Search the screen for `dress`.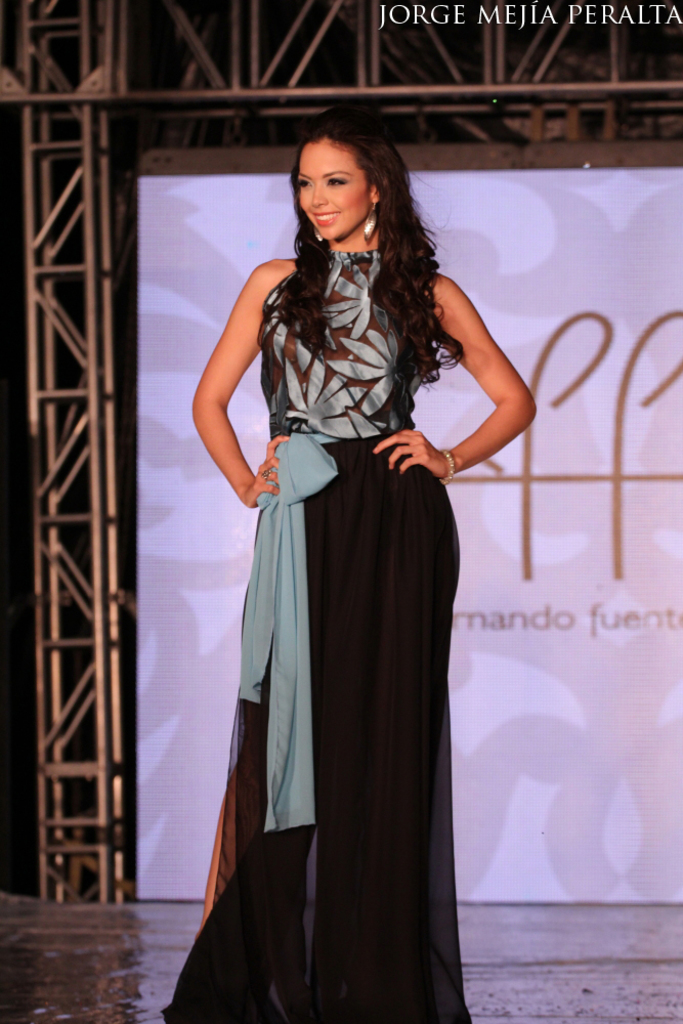
Found at 169, 248, 466, 1023.
